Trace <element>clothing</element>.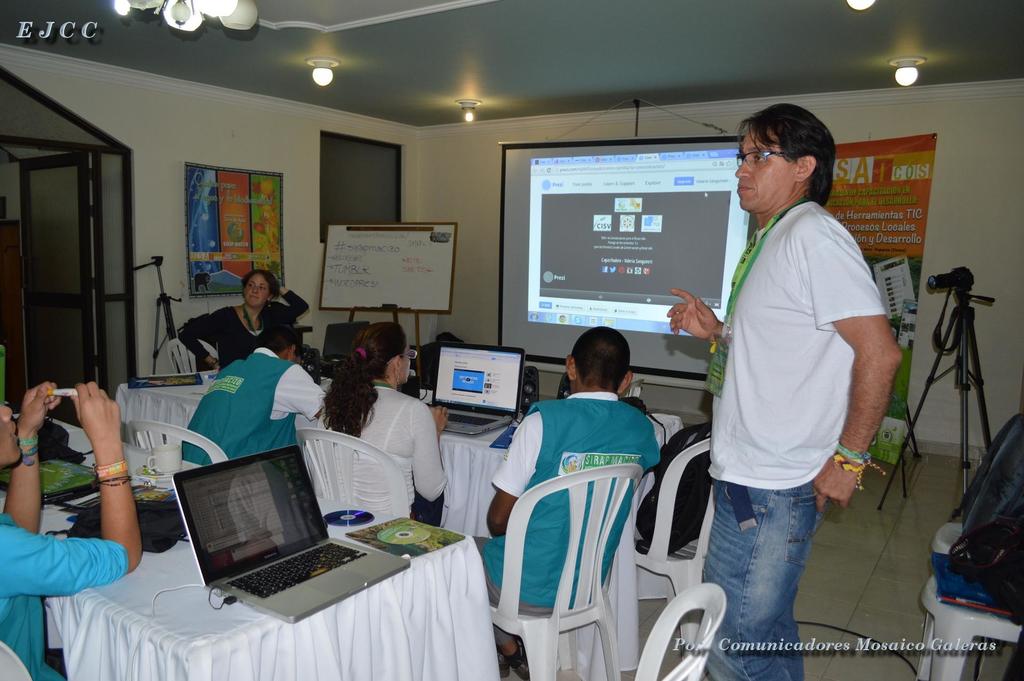
Traced to (0, 504, 106, 666).
